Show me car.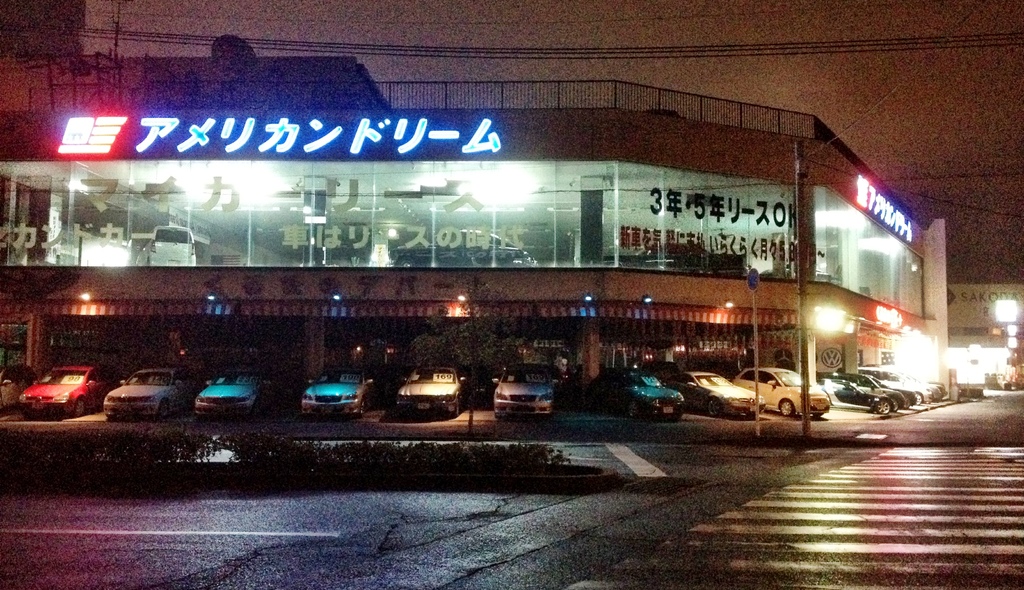
car is here: (left=491, top=363, right=560, bottom=419).
